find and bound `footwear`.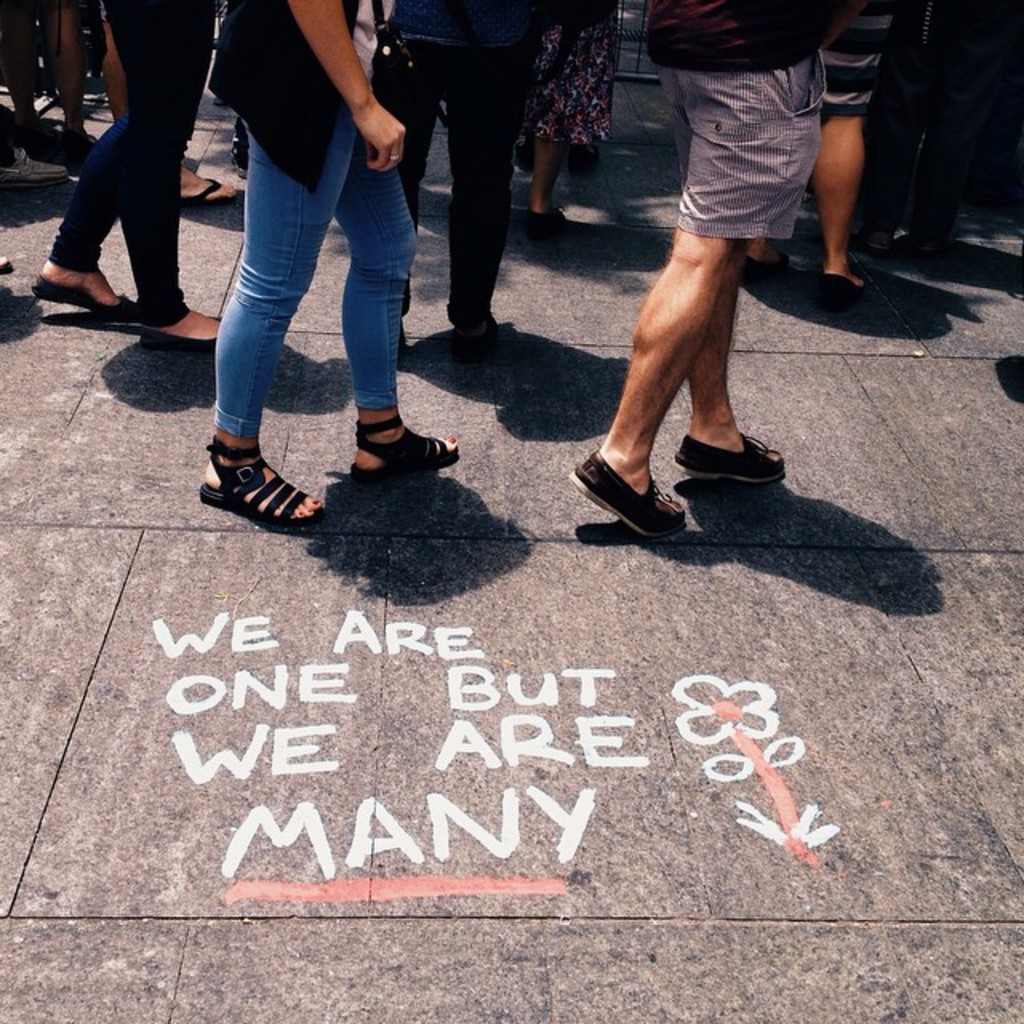
Bound: Rect(182, 176, 235, 203).
